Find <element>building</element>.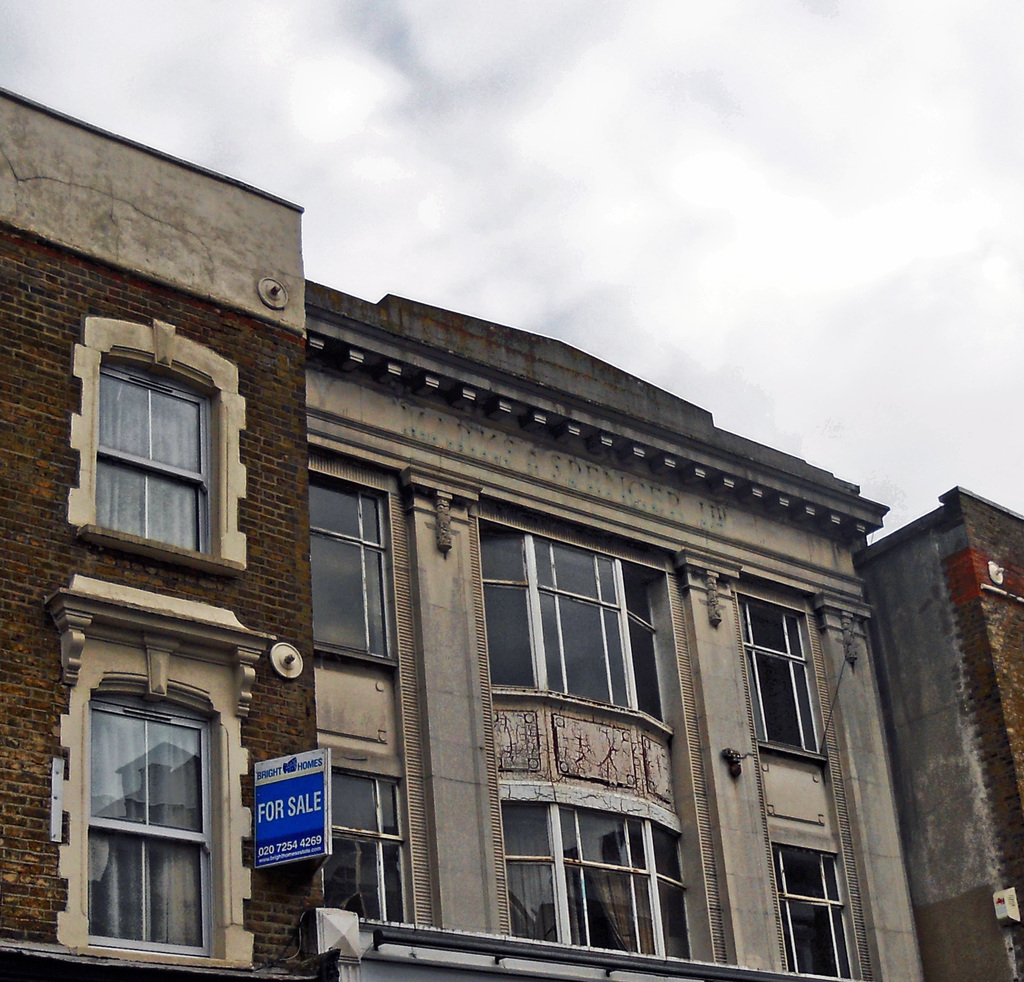
{"left": 303, "top": 280, "right": 927, "bottom": 981}.
